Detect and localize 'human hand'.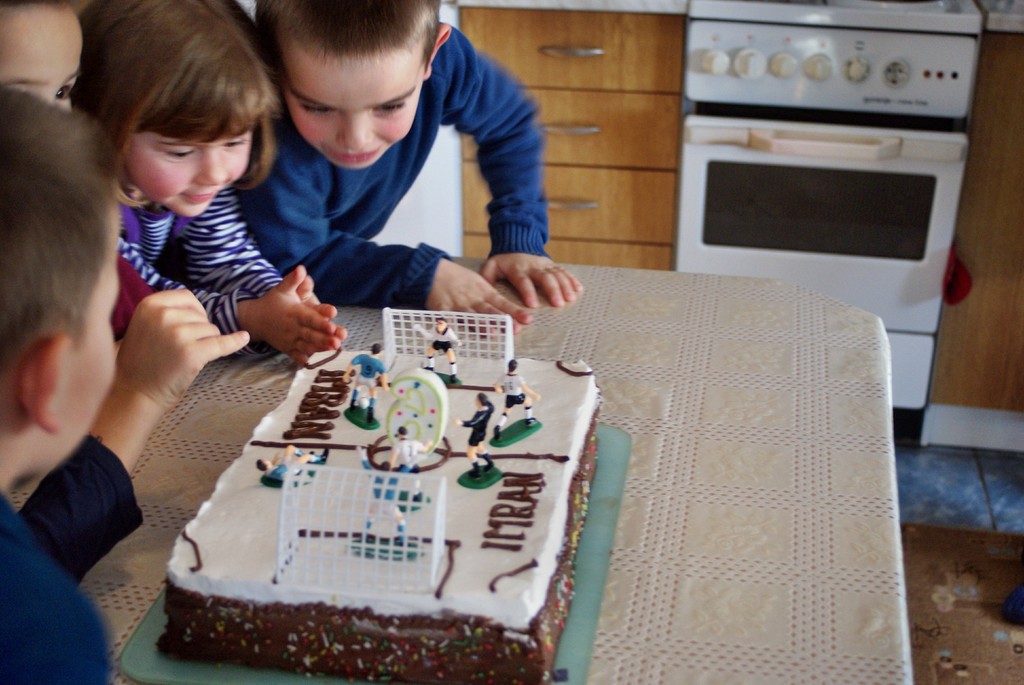
Localized at (x1=102, y1=262, x2=248, y2=426).
